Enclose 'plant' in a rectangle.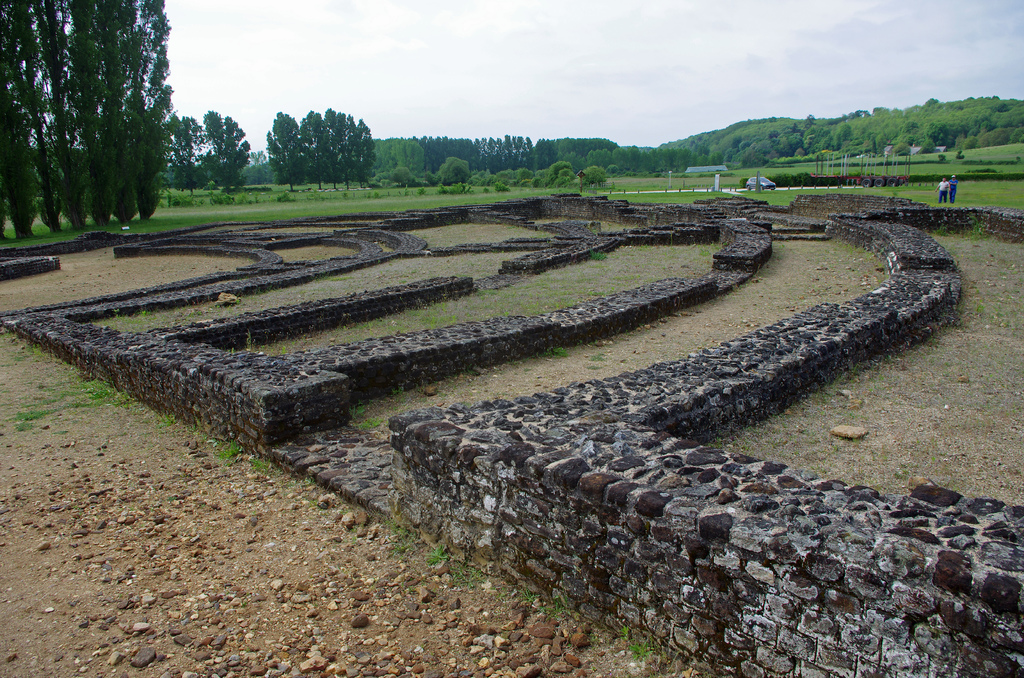
crop(593, 251, 605, 266).
